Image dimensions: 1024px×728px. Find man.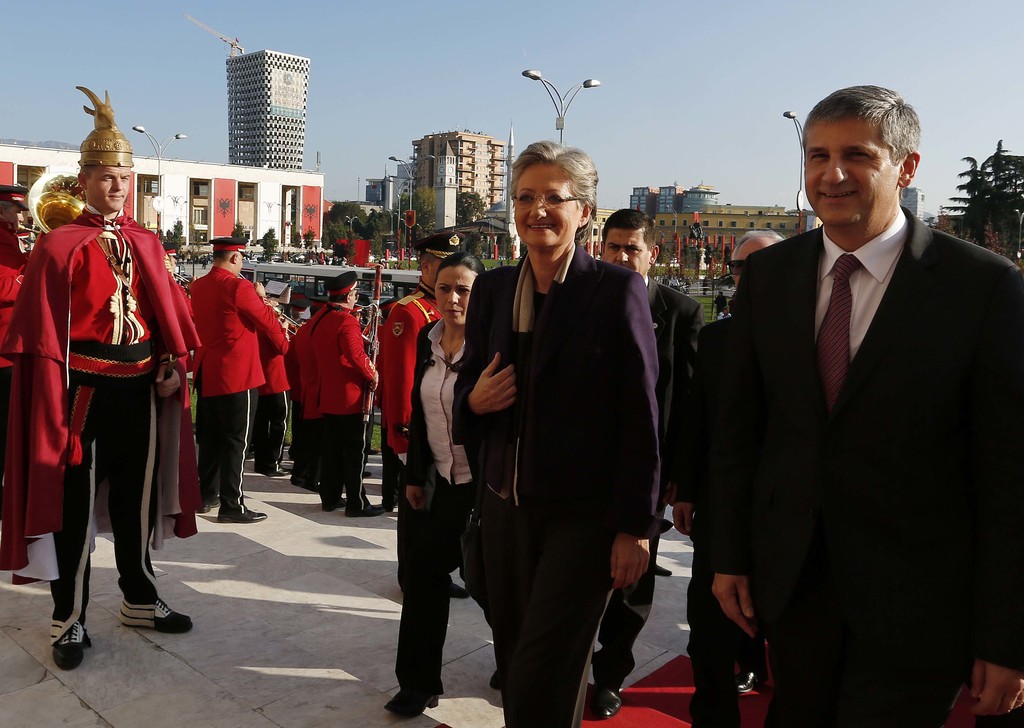
region(3, 84, 204, 675).
